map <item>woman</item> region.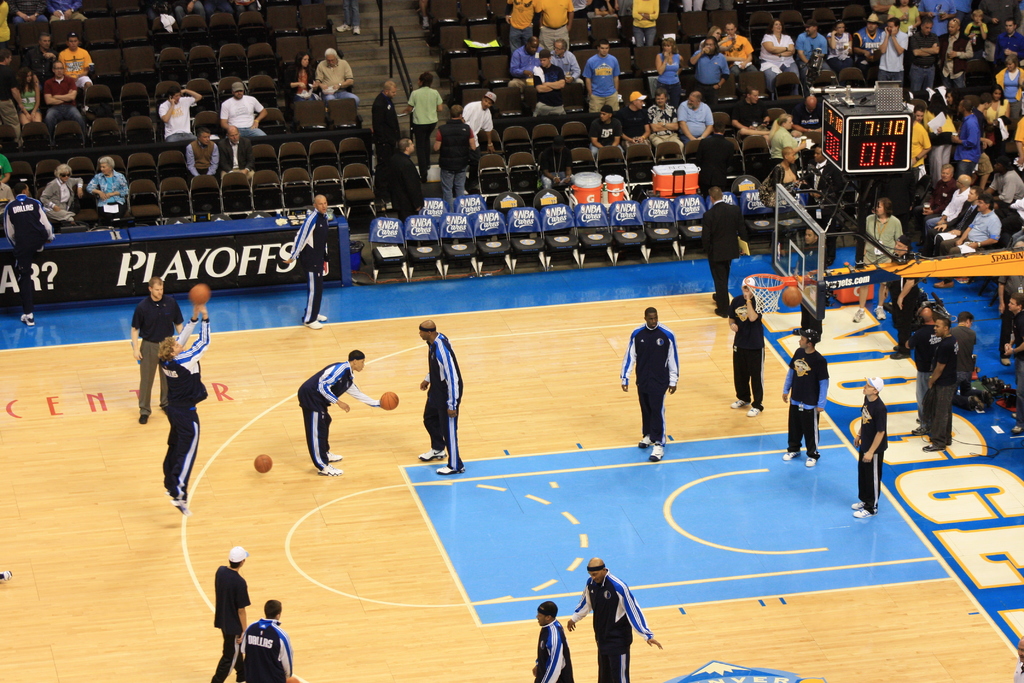
Mapped to bbox=[920, 95, 951, 188].
